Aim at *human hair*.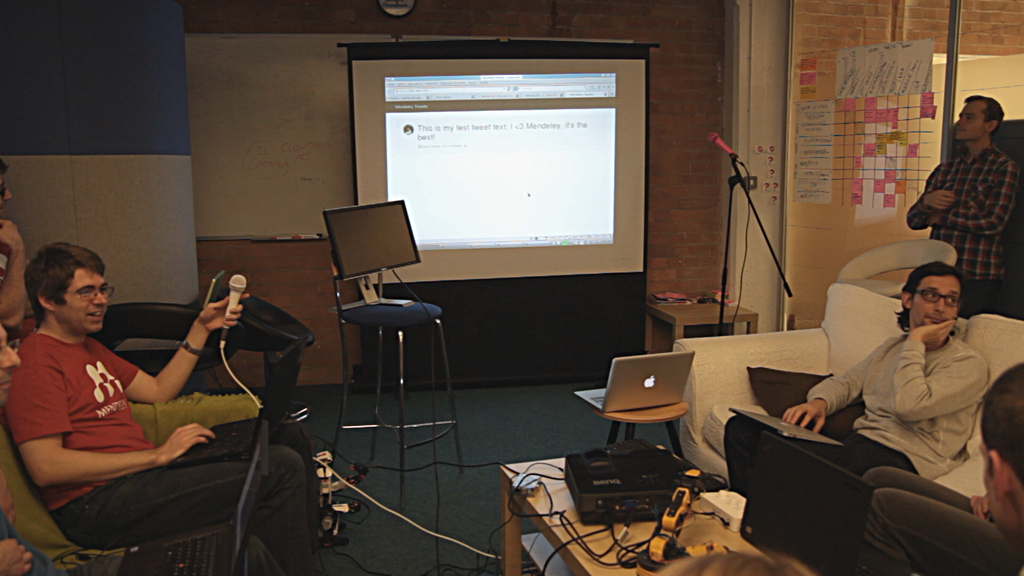
Aimed at <bbox>898, 260, 970, 332</bbox>.
